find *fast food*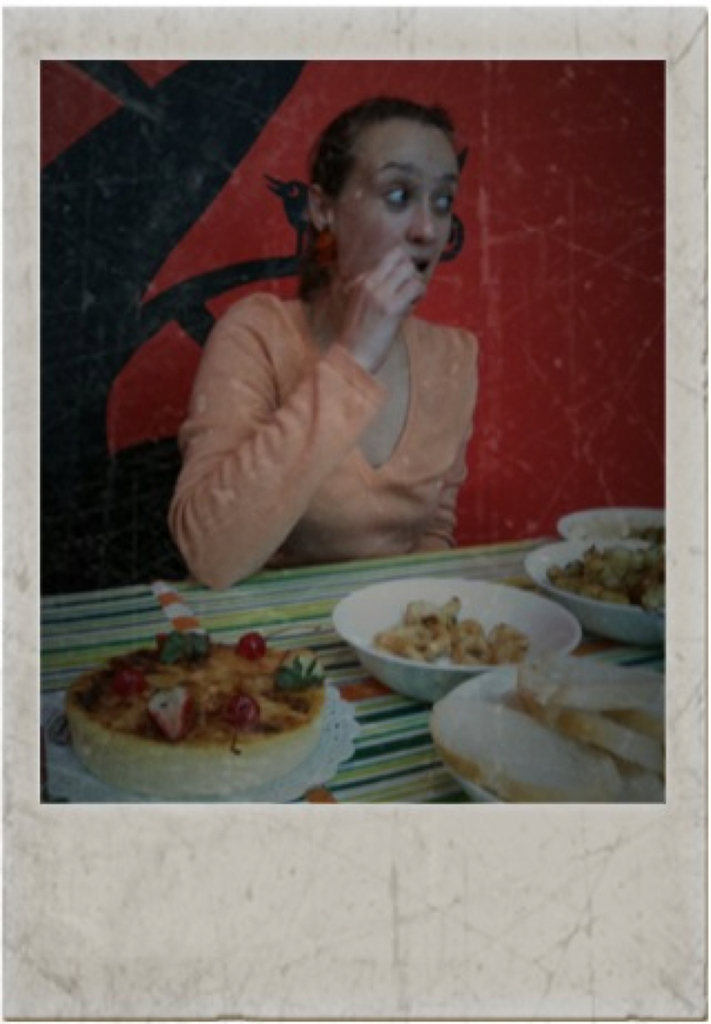
left=382, top=601, right=530, bottom=675
